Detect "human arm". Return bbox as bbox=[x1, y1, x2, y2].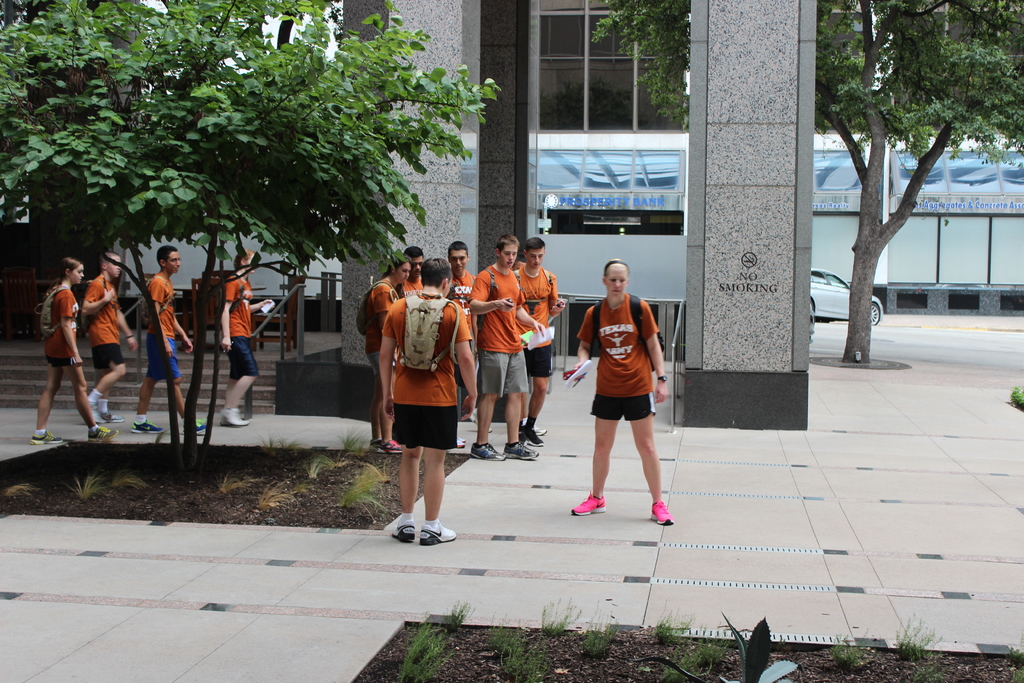
bbox=[447, 313, 474, 415].
